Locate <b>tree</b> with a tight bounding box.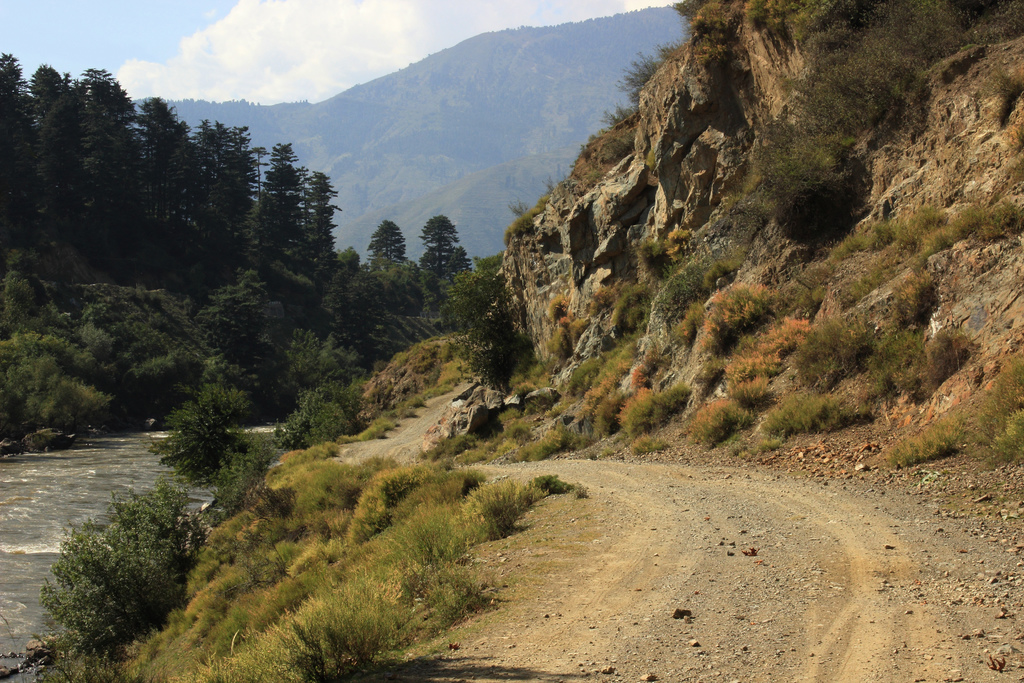
147, 362, 256, 504.
